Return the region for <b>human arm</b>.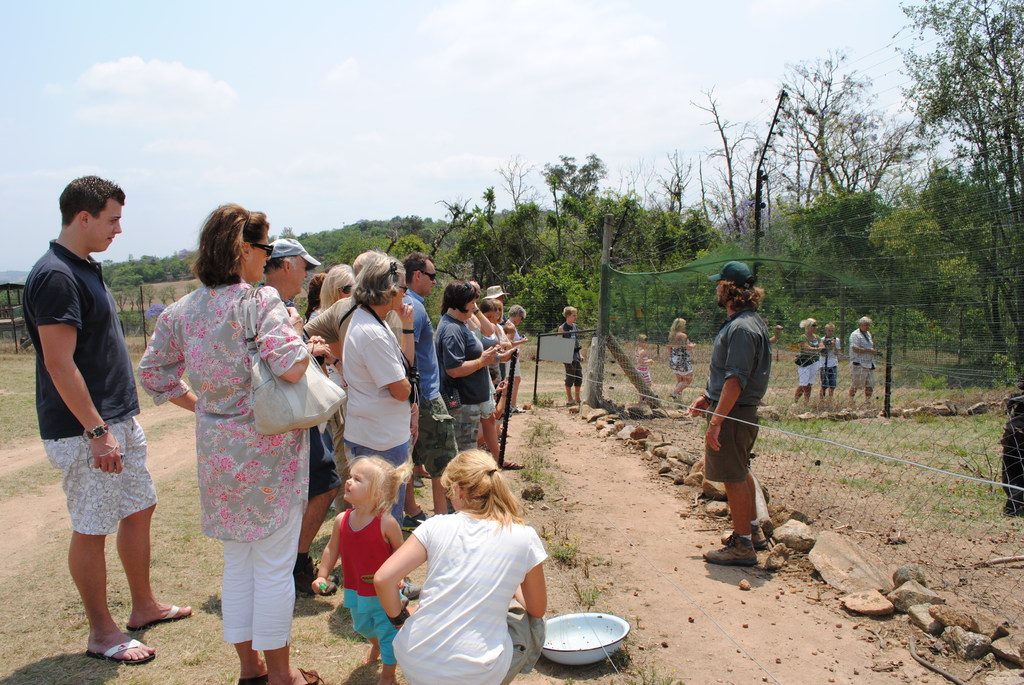
302:331:333:361.
